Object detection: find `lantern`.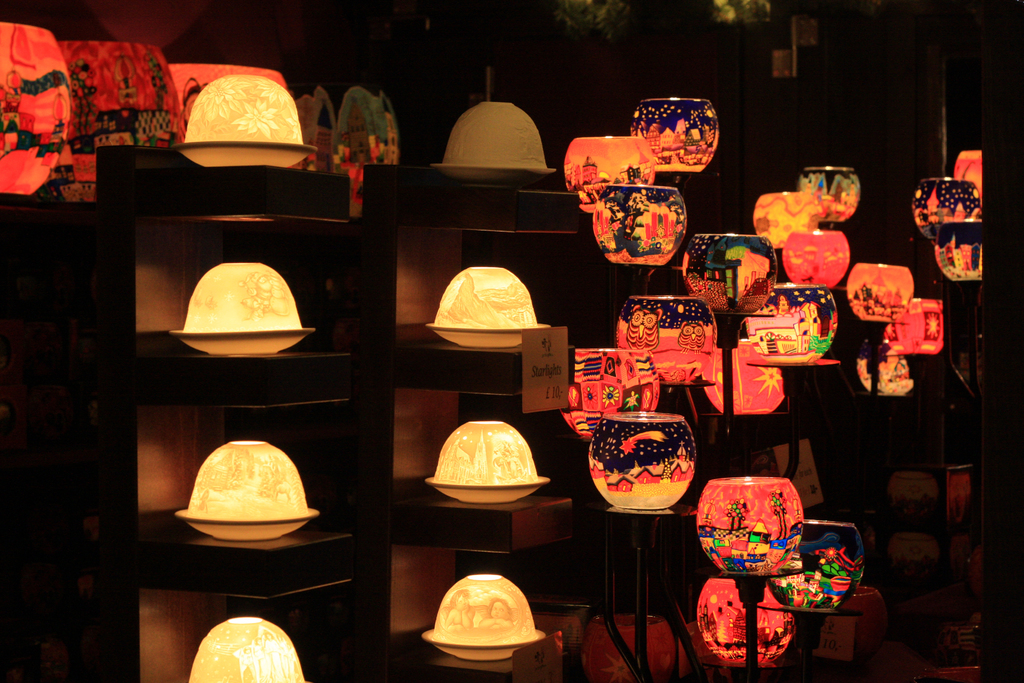
locate(686, 235, 775, 307).
